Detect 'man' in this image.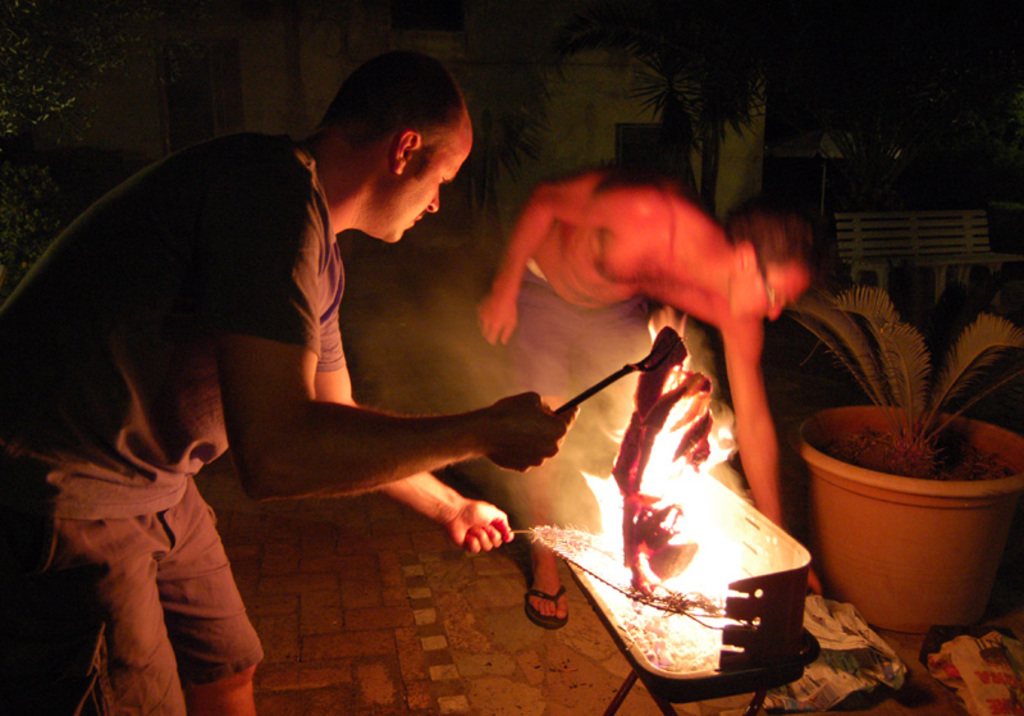
Detection: 471 170 824 630.
